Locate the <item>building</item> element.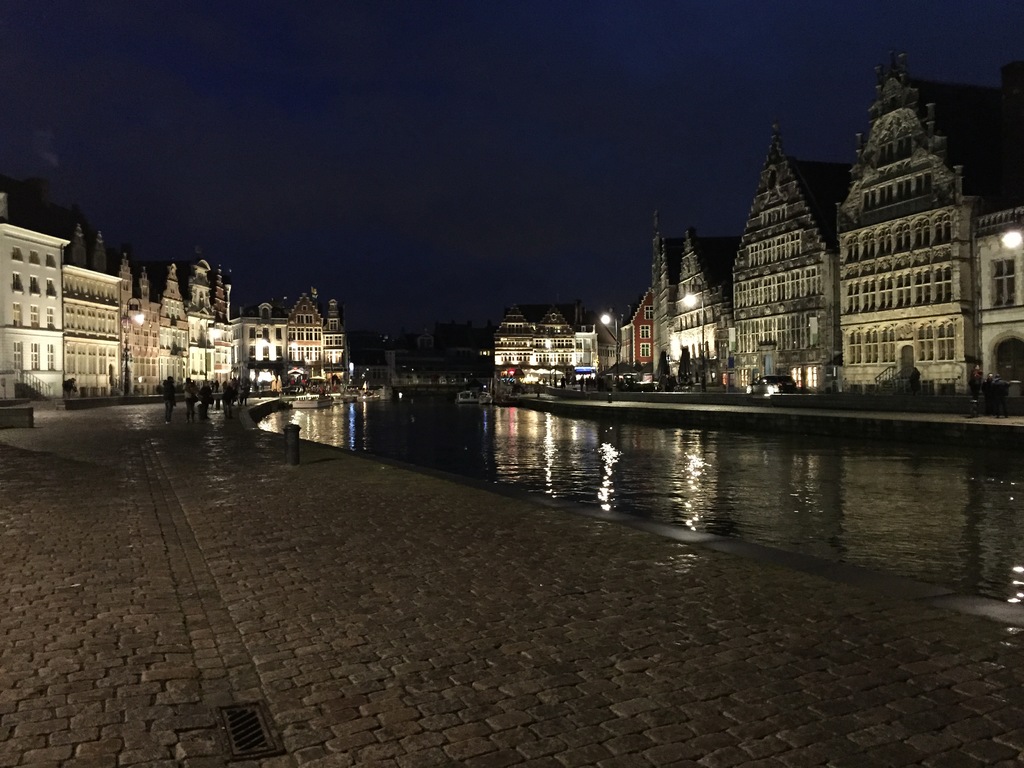
Element bbox: [493,299,603,385].
